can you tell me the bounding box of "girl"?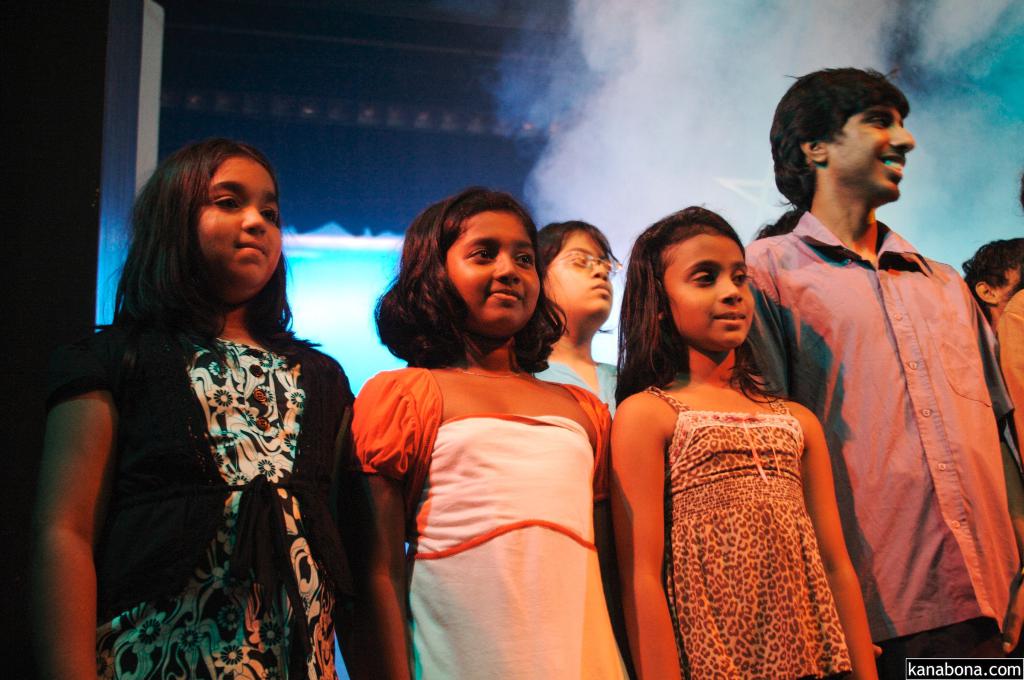
<region>349, 187, 637, 679</region>.
